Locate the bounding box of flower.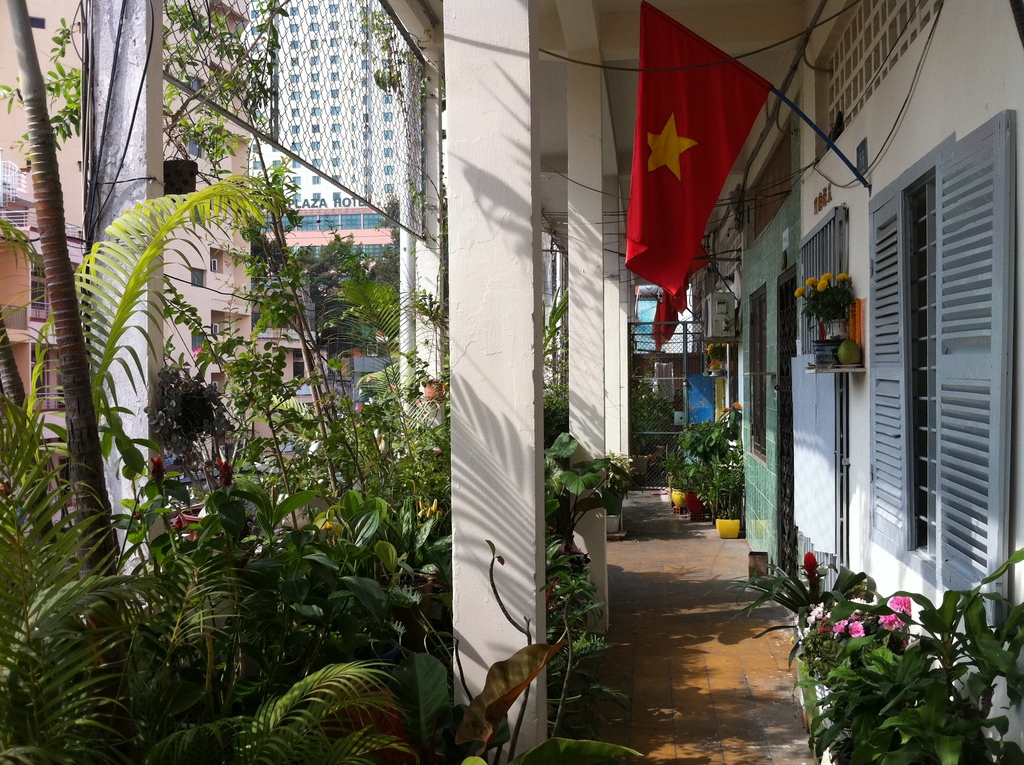
Bounding box: (800,549,820,575).
